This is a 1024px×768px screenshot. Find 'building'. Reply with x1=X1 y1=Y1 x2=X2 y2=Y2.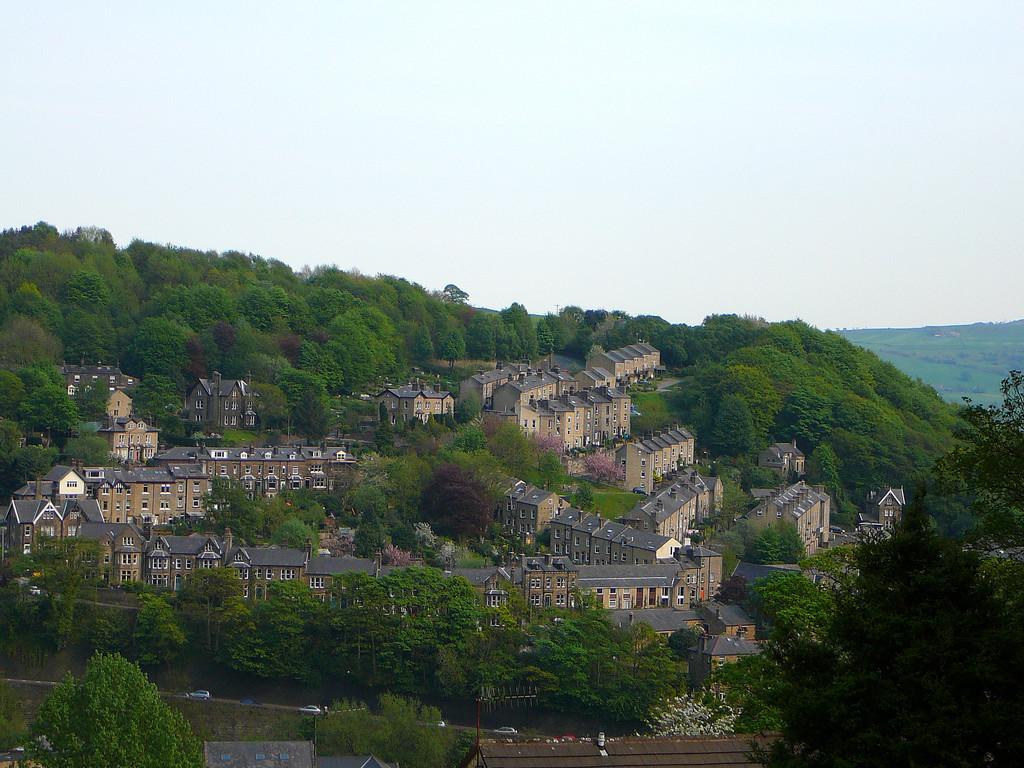
x1=195 y1=736 x2=318 y2=767.
